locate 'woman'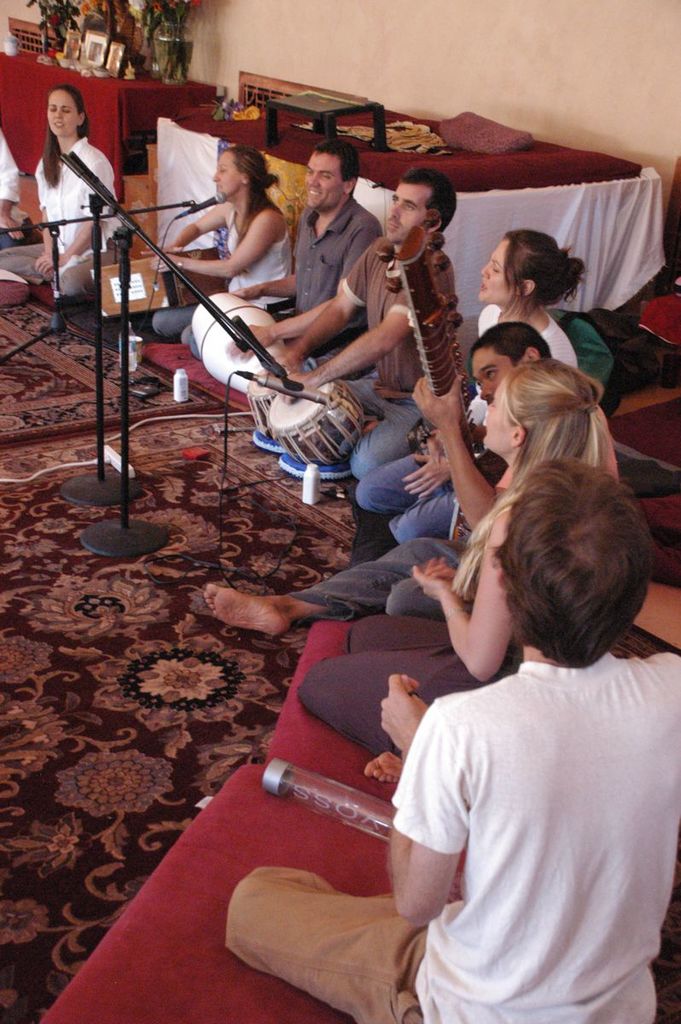
BBox(141, 148, 296, 354)
